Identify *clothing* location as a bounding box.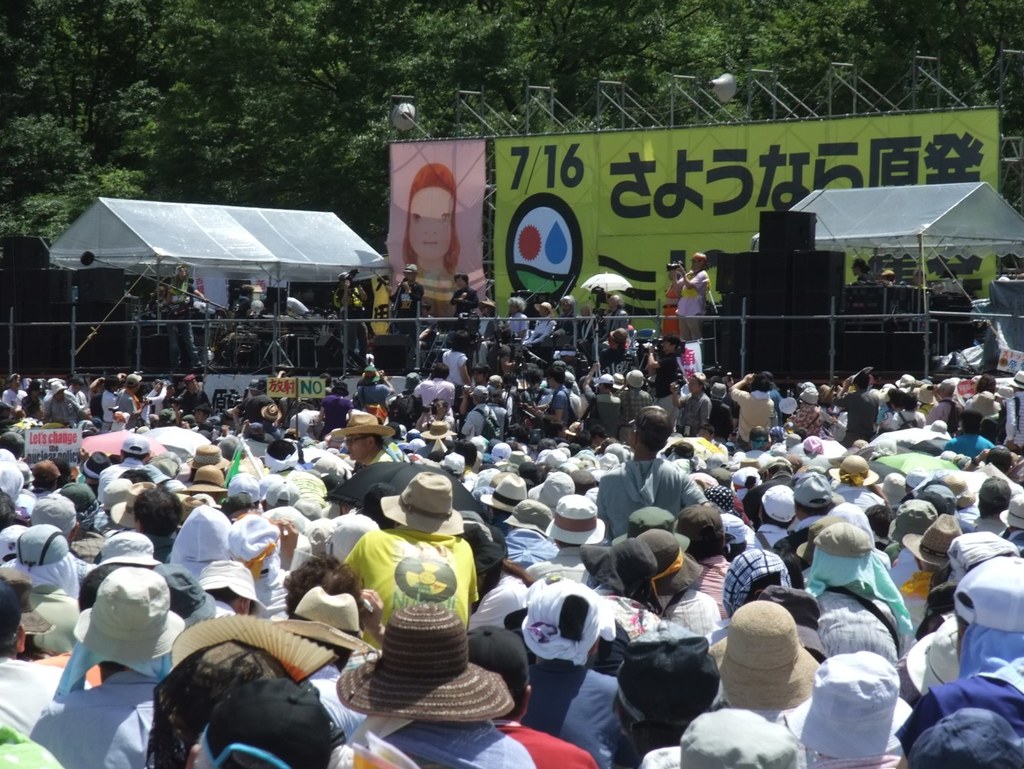
517 663 621 761.
